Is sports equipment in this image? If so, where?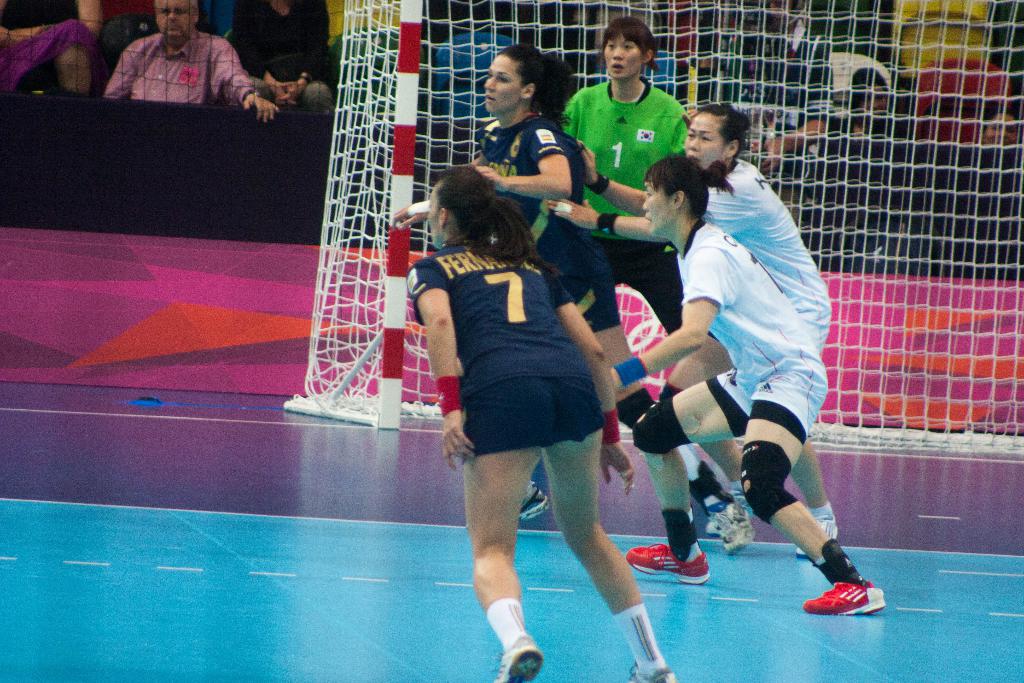
Yes, at 515:474:551:532.
